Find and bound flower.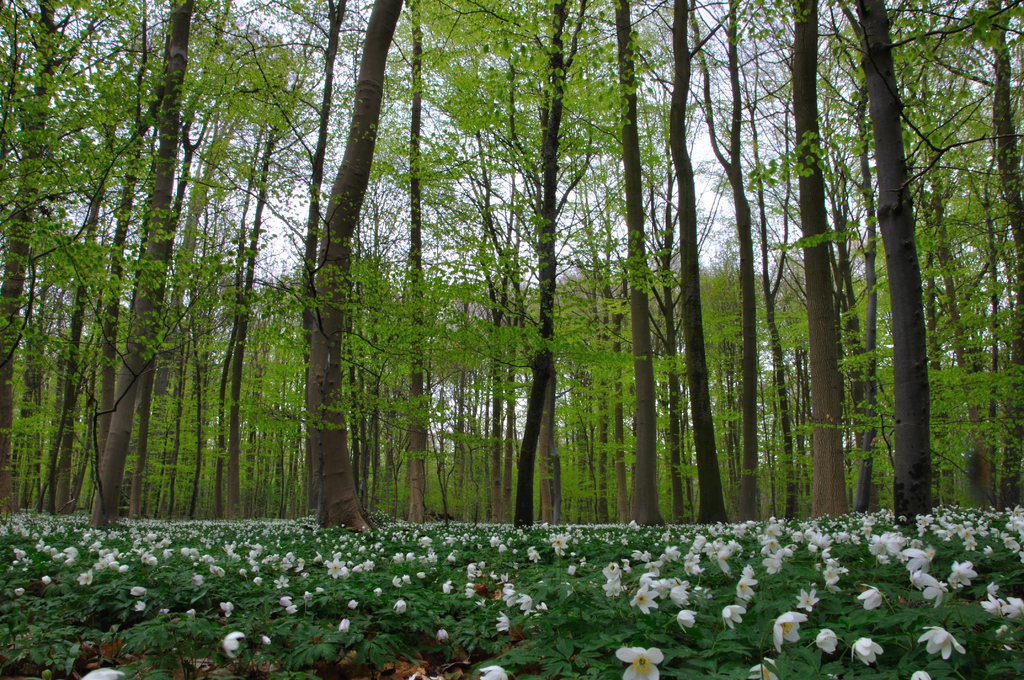
Bound: 724, 606, 744, 628.
